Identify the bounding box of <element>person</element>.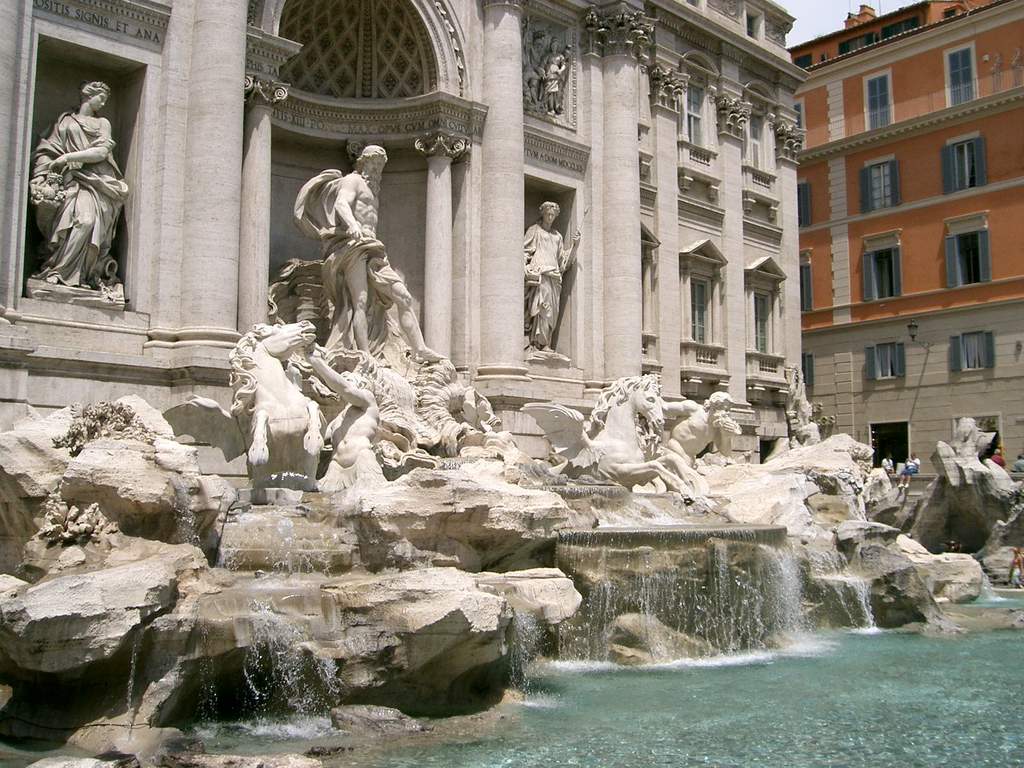
bbox=[31, 86, 125, 277].
